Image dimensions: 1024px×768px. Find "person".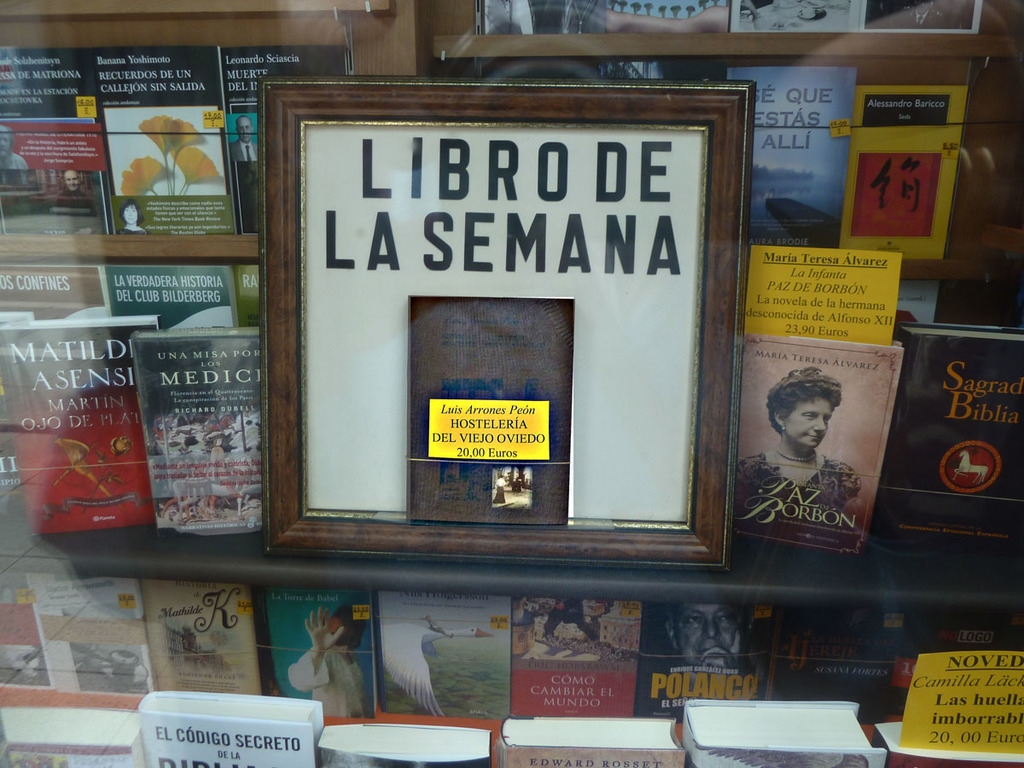
x1=116, y1=198, x2=151, y2=236.
